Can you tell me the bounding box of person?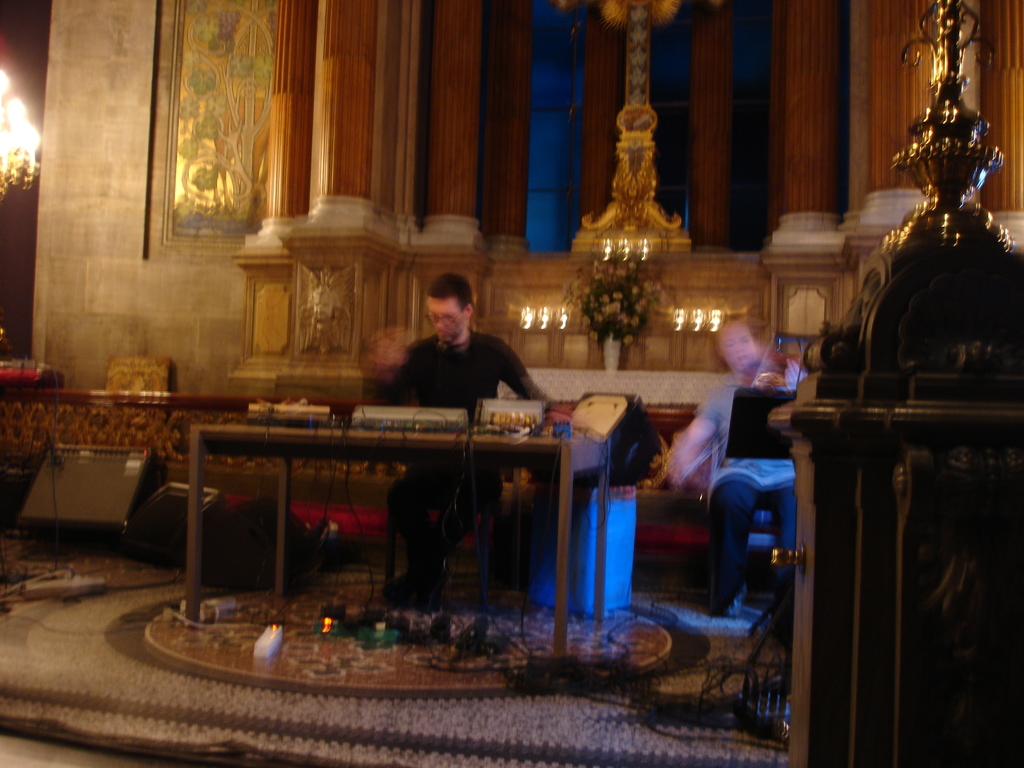
{"left": 358, "top": 276, "right": 554, "bottom": 616}.
